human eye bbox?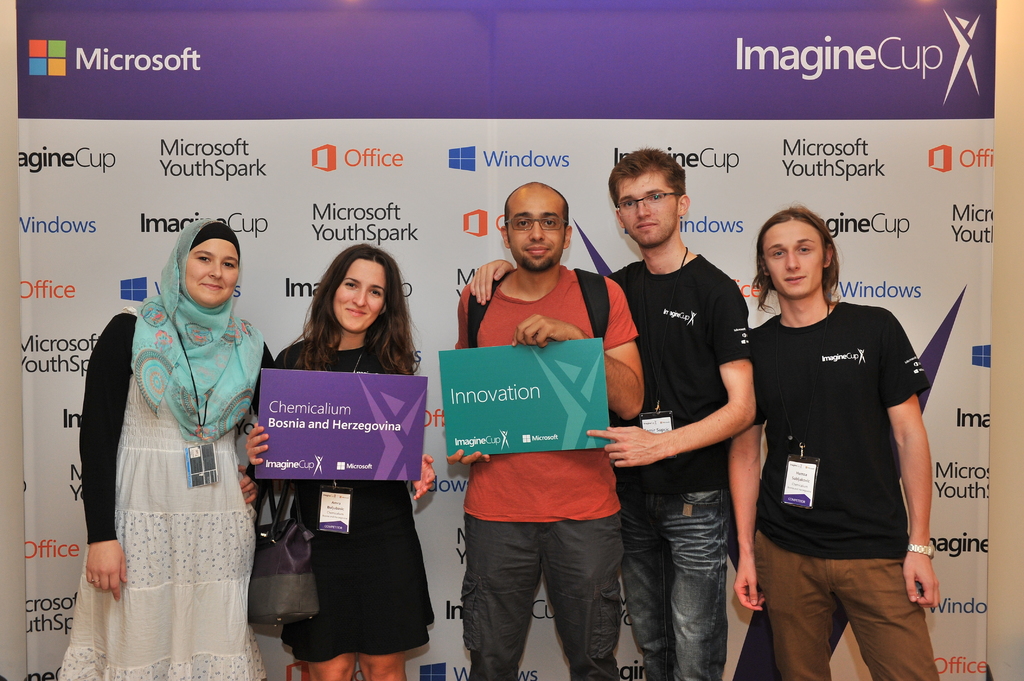
pyautogui.locateOnScreen(649, 194, 664, 203)
